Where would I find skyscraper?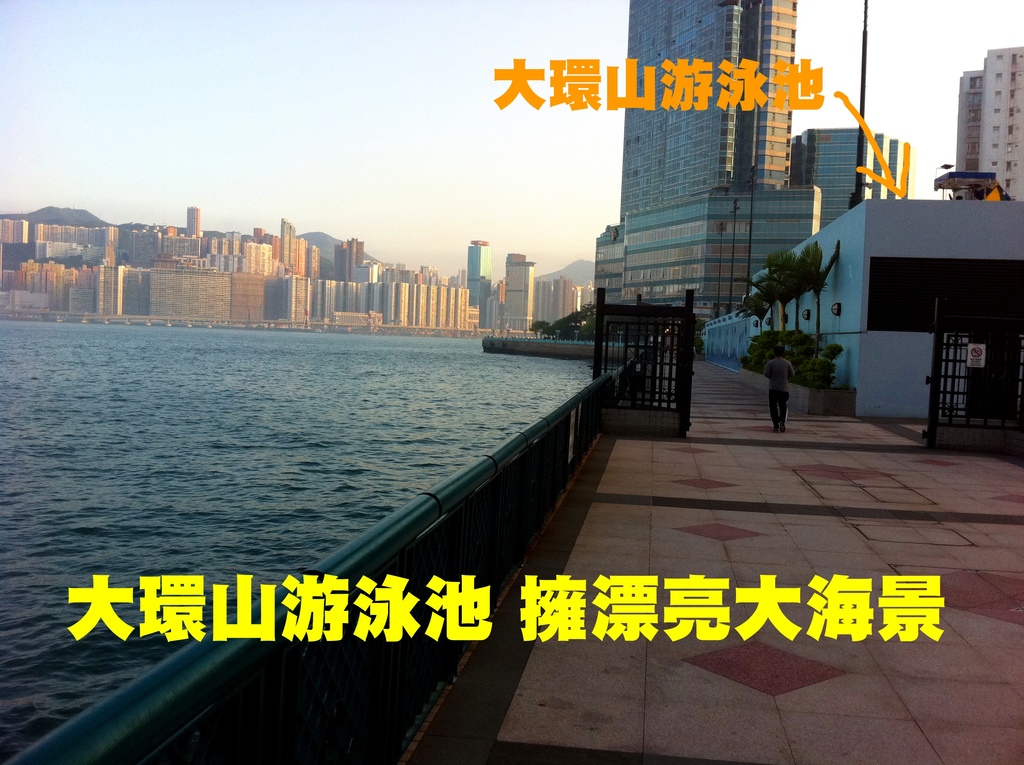
At crop(497, 248, 538, 334).
